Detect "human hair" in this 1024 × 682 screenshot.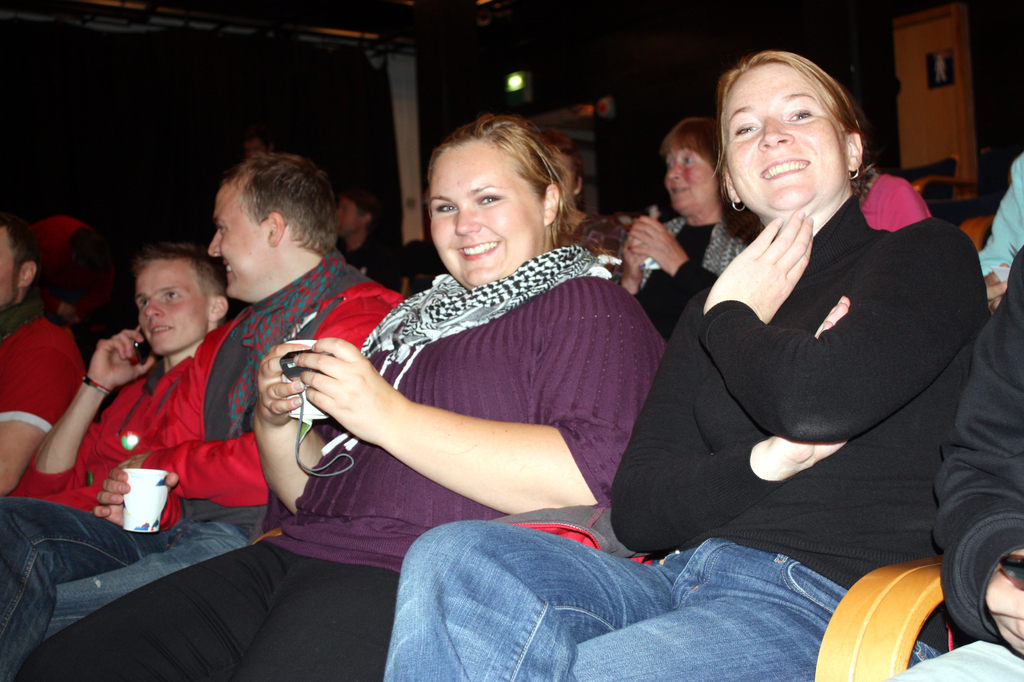
Detection: box=[0, 215, 38, 288].
